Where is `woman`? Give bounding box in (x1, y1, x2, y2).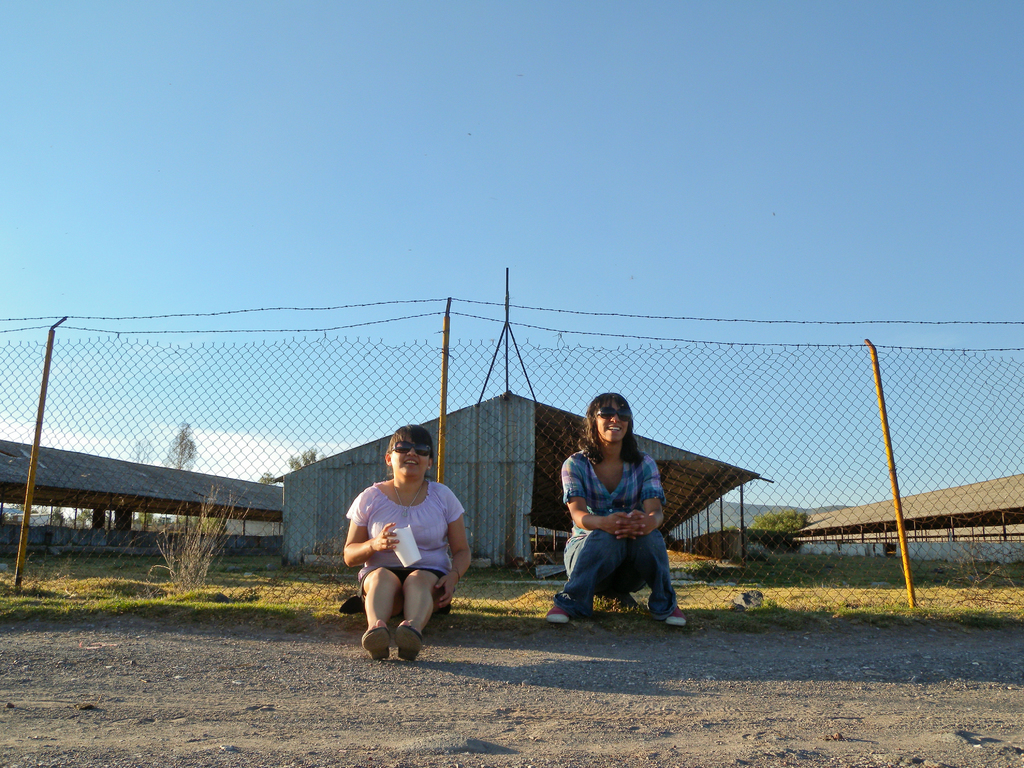
(344, 426, 464, 661).
